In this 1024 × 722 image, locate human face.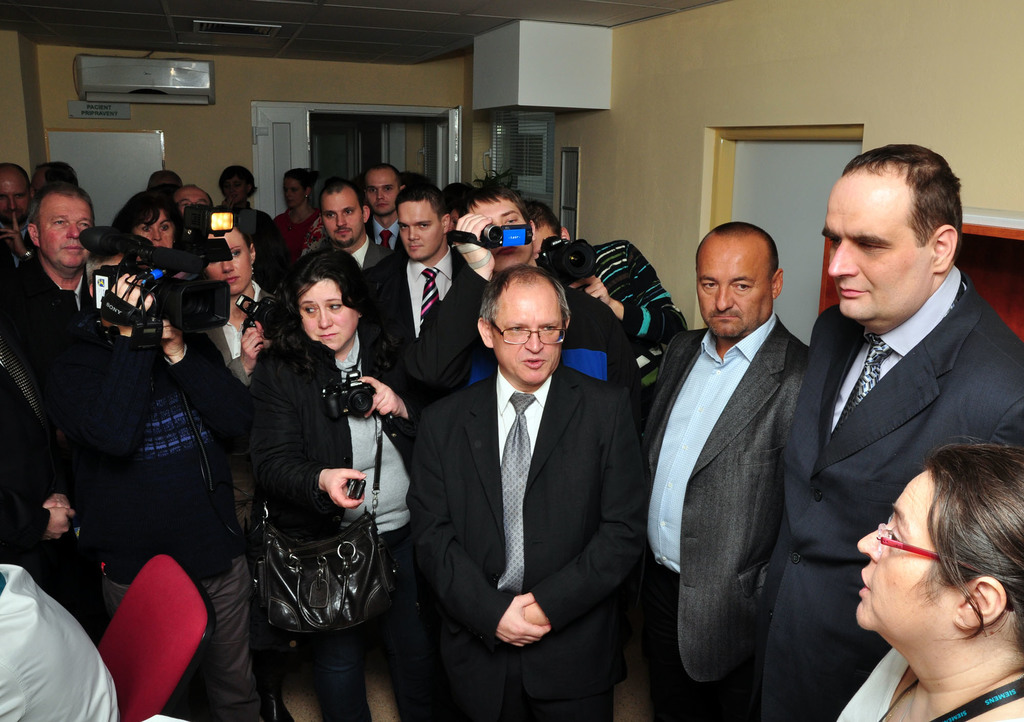
Bounding box: 0,173,32,229.
